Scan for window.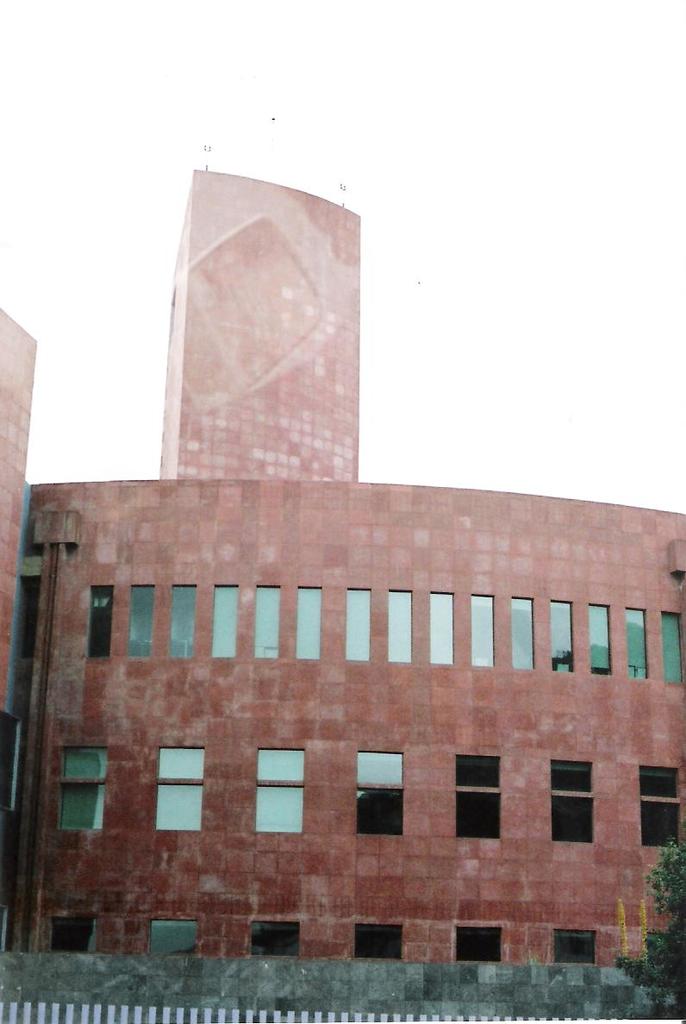
Scan result: bbox=[455, 928, 504, 960].
